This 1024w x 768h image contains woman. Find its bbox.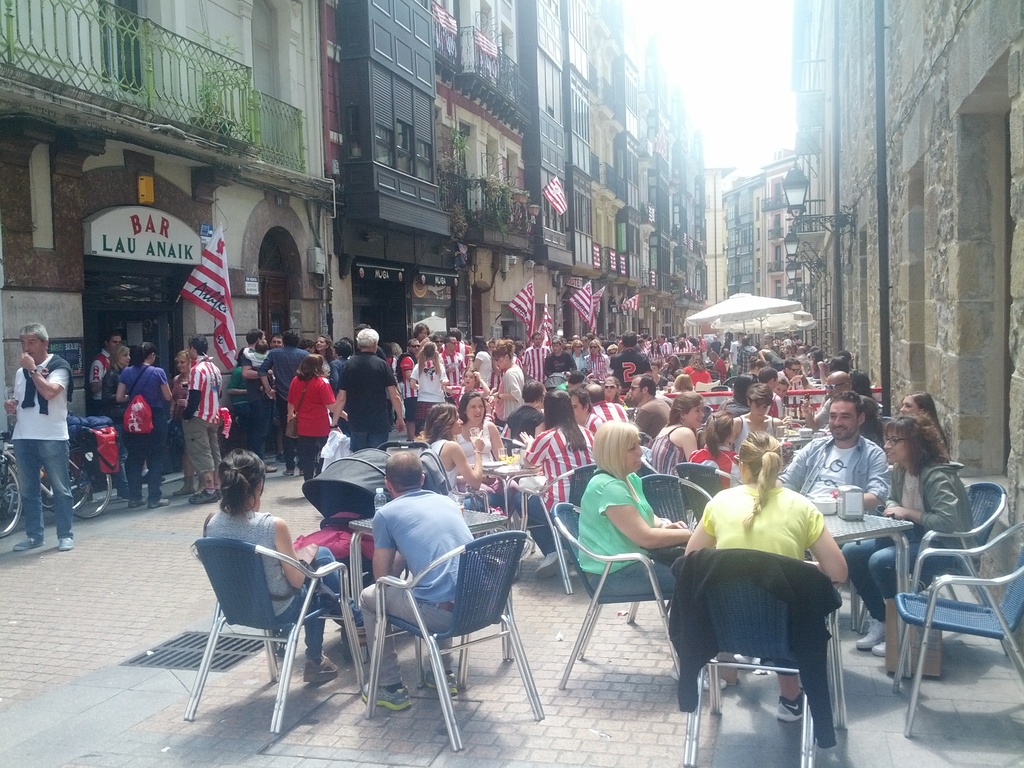
[x1=422, y1=406, x2=508, y2=515].
